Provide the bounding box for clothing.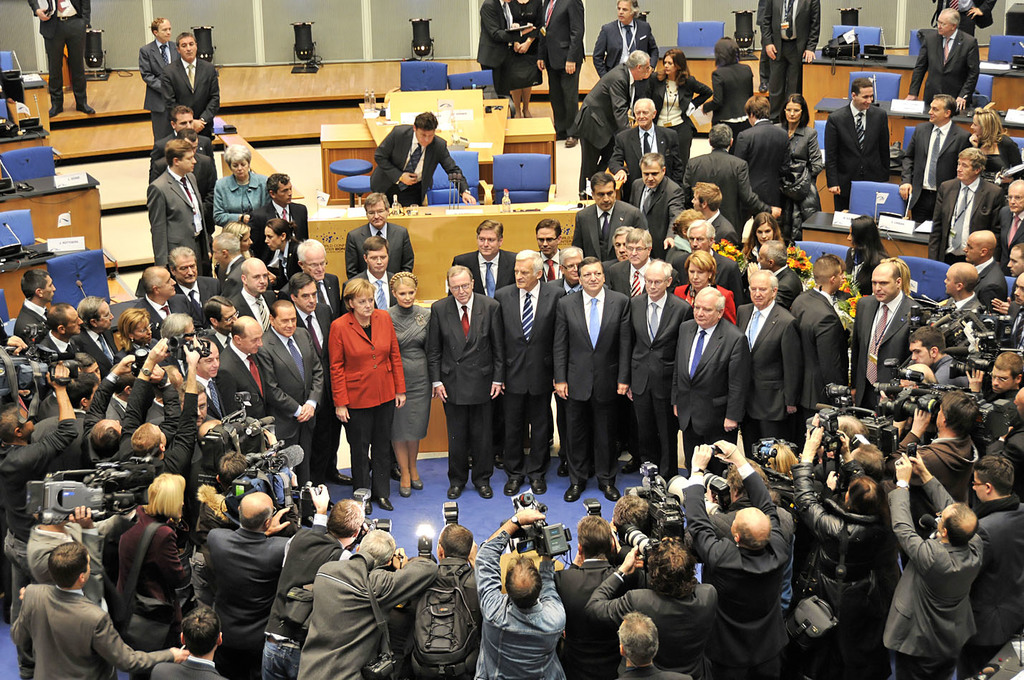
{"left": 847, "top": 293, "right": 924, "bottom": 409}.
